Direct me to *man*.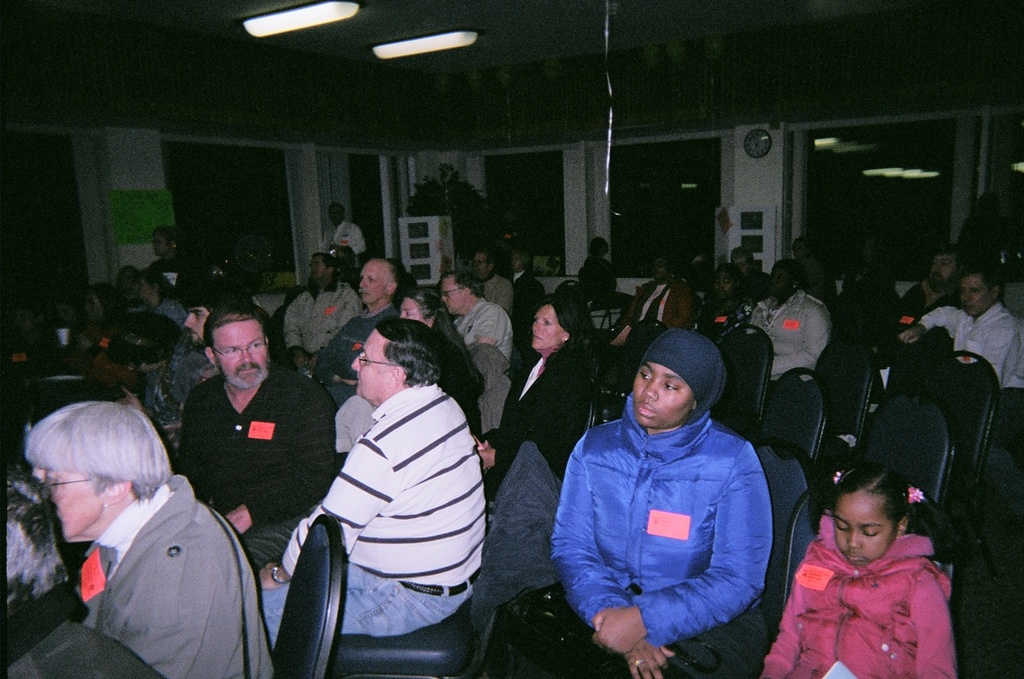
Direction: locate(476, 254, 519, 314).
